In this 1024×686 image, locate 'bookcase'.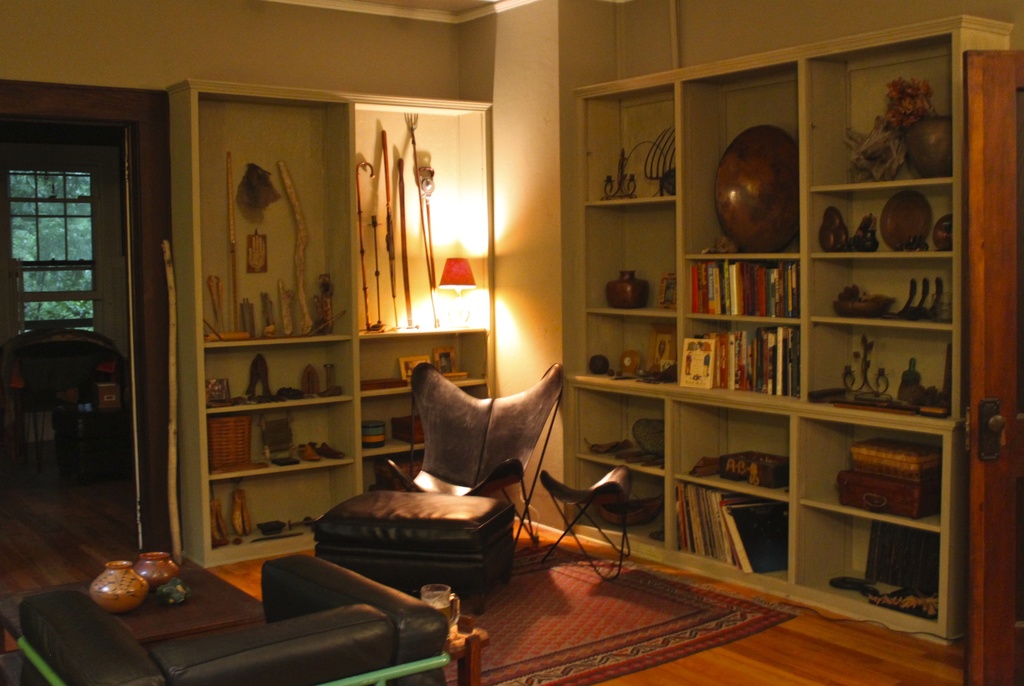
Bounding box: x1=671 y1=252 x2=811 y2=407.
